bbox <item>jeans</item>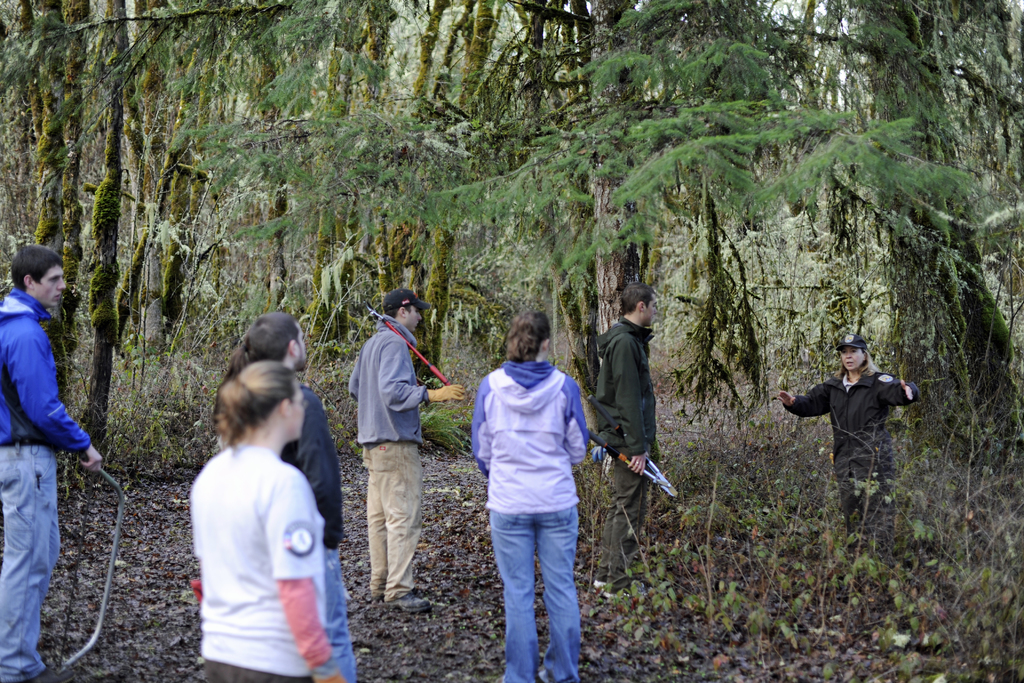
left=324, top=546, right=358, bottom=681
